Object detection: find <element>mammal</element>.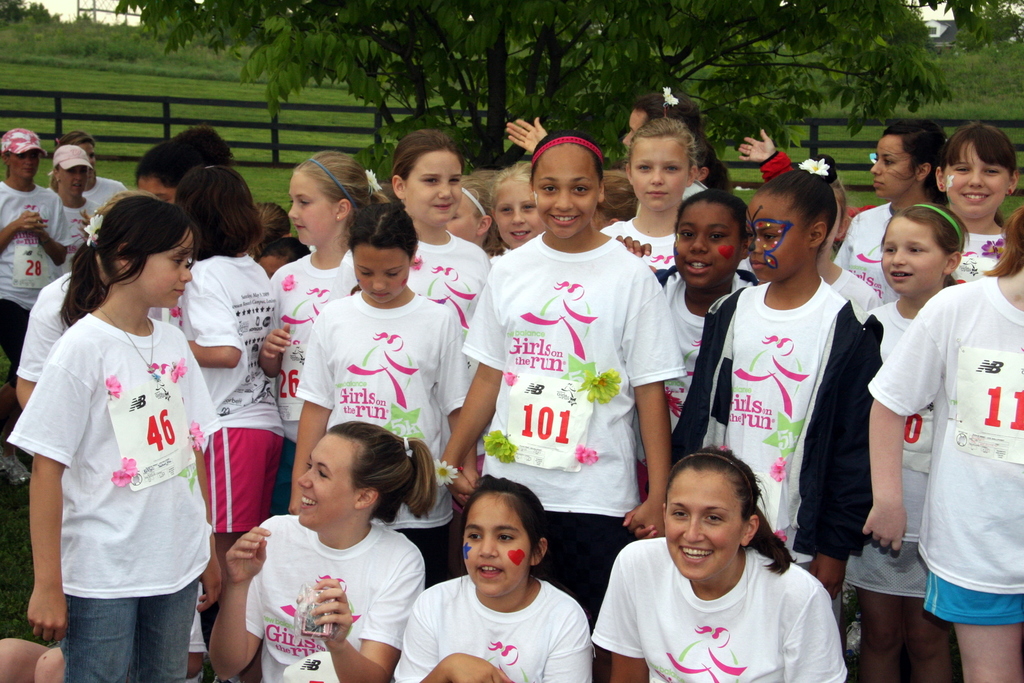
region(870, 202, 971, 682).
